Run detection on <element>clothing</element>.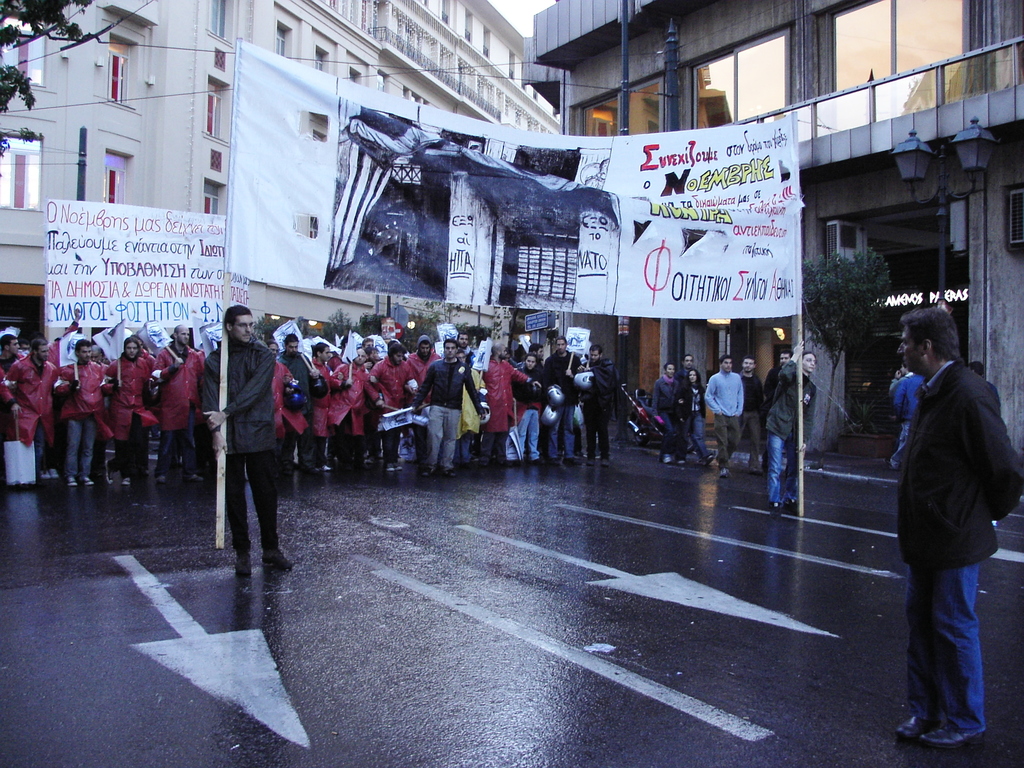
Result: (675, 381, 710, 453).
